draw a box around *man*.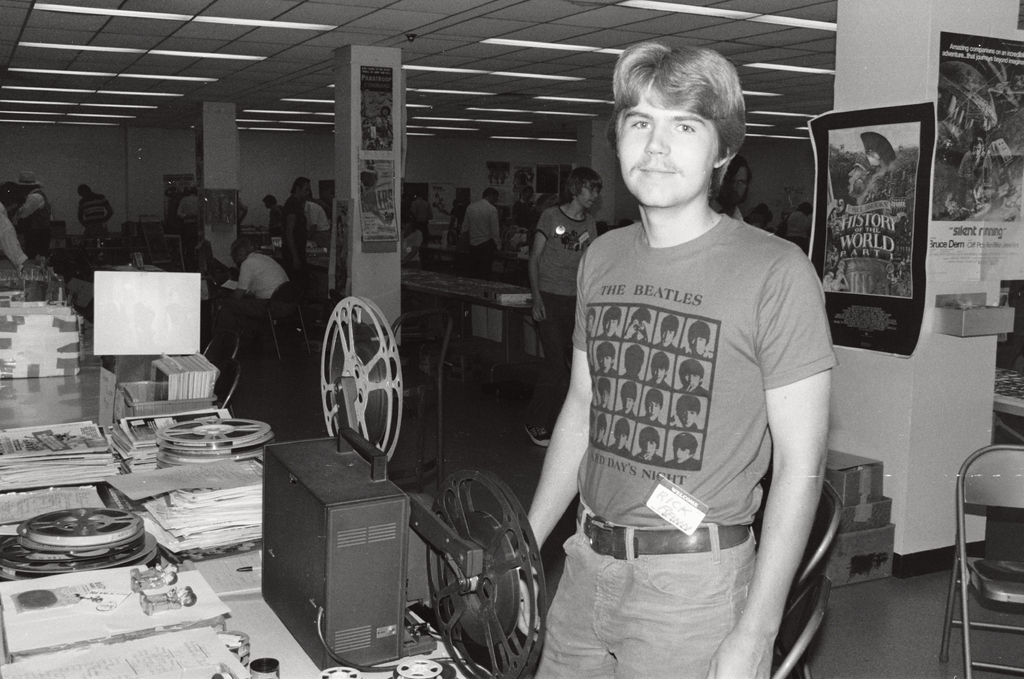
l=45, t=221, r=97, b=318.
